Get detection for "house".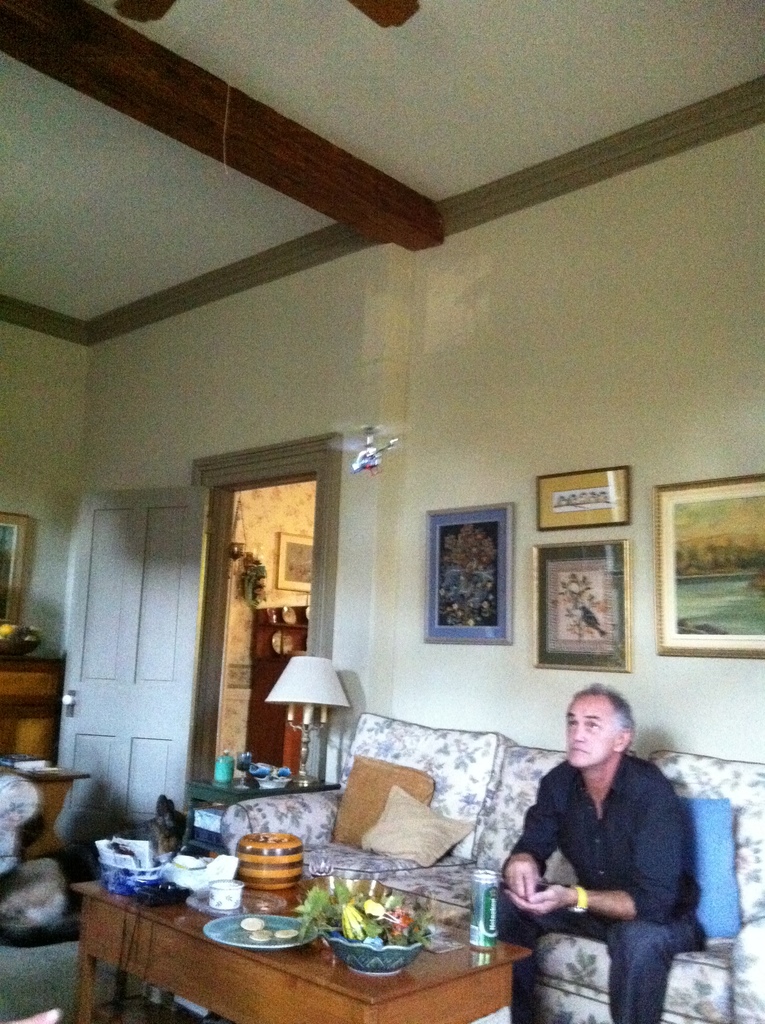
Detection: (25, 26, 764, 1016).
